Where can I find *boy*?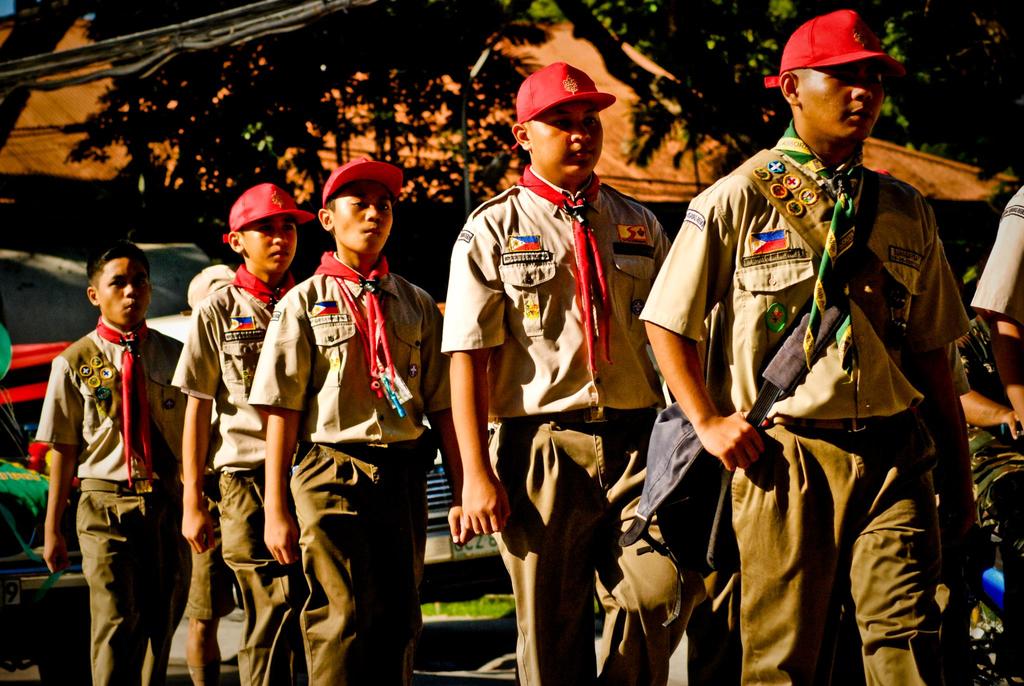
You can find it at bbox=(643, 5, 982, 685).
